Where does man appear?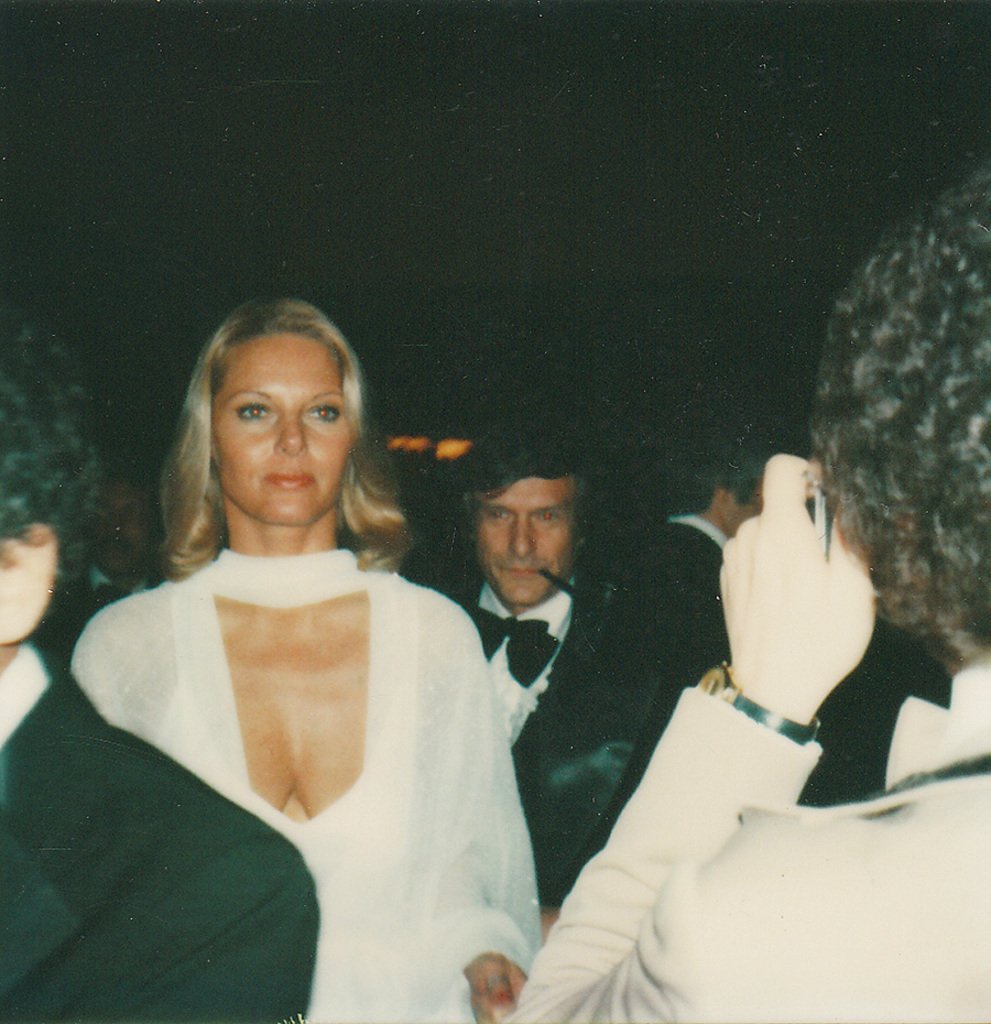
Appears at (623,445,776,698).
